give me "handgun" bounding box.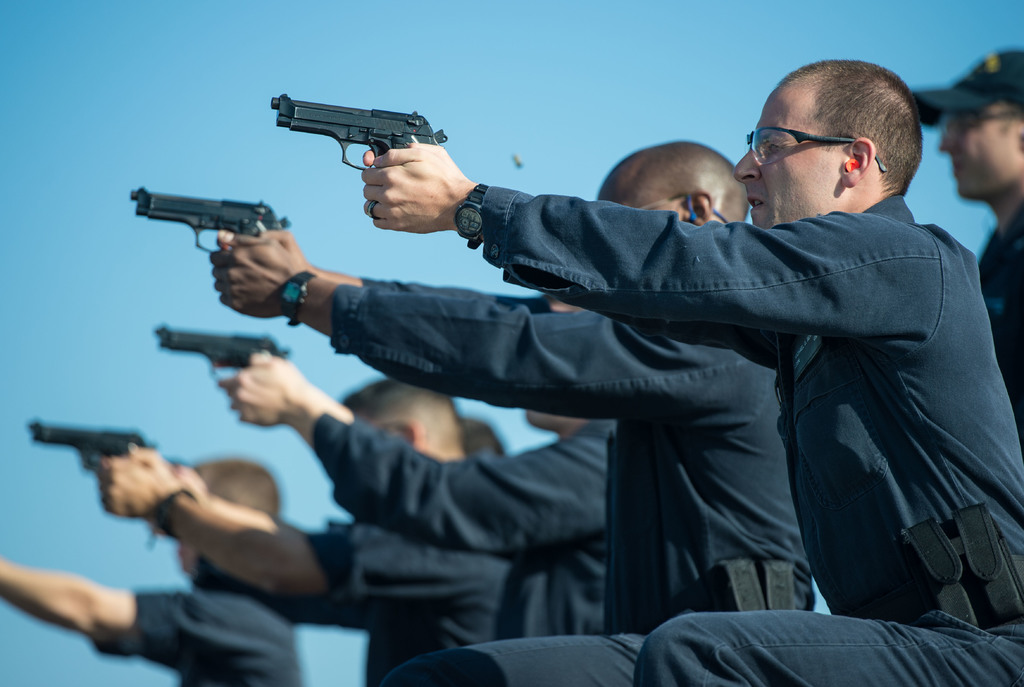
<box>127,183,292,255</box>.
